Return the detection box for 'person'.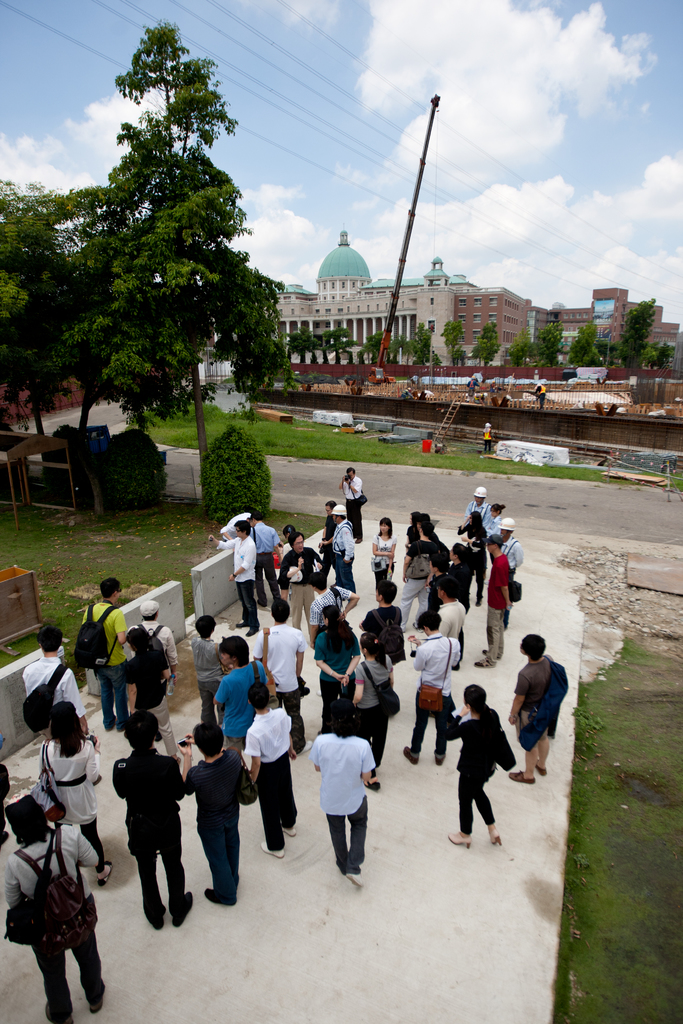
x1=346 y1=624 x2=399 y2=792.
